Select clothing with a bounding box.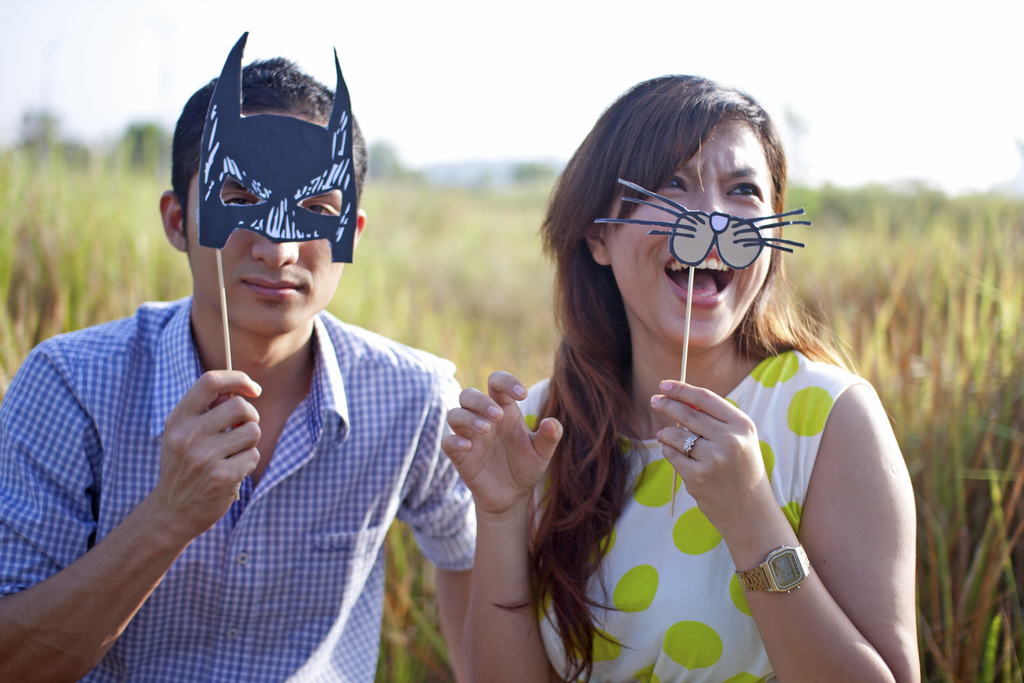
0,284,500,682.
